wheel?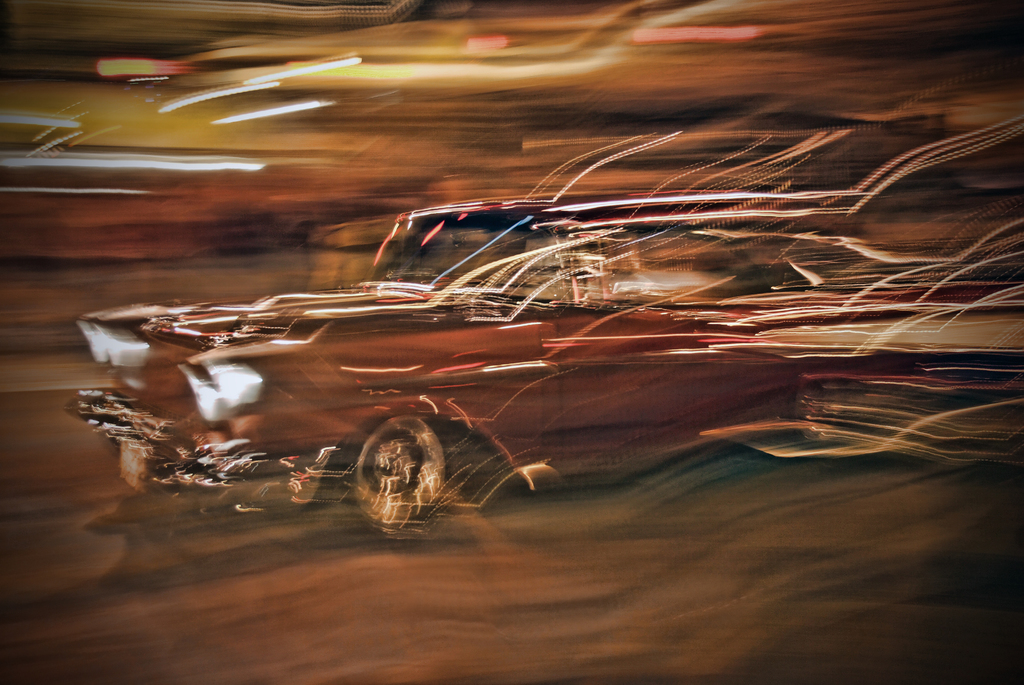
l=343, t=411, r=448, b=535
